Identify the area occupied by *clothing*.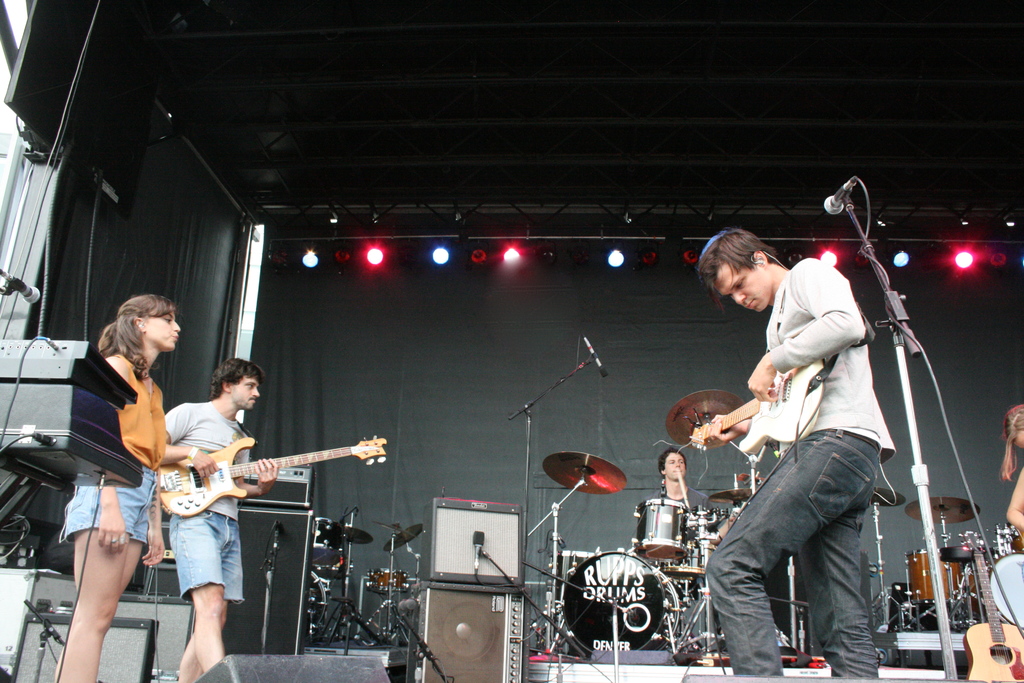
Area: 168, 399, 250, 595.
